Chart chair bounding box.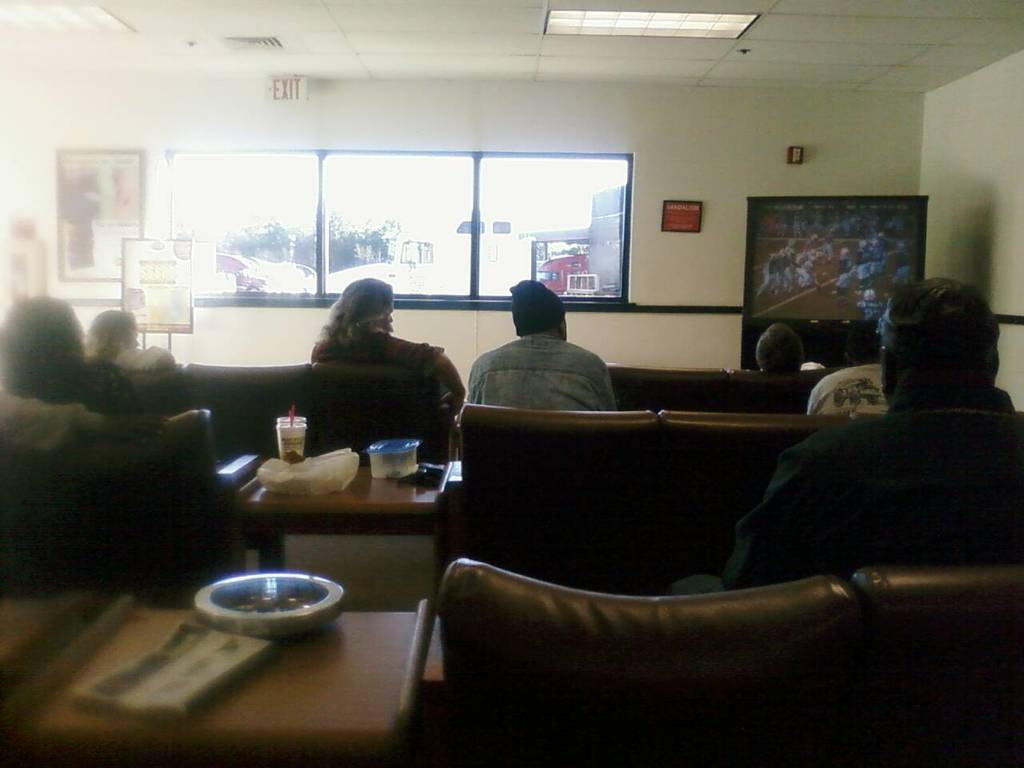
Charted: [x1=434, y1=554, x2=859, y2=767].
